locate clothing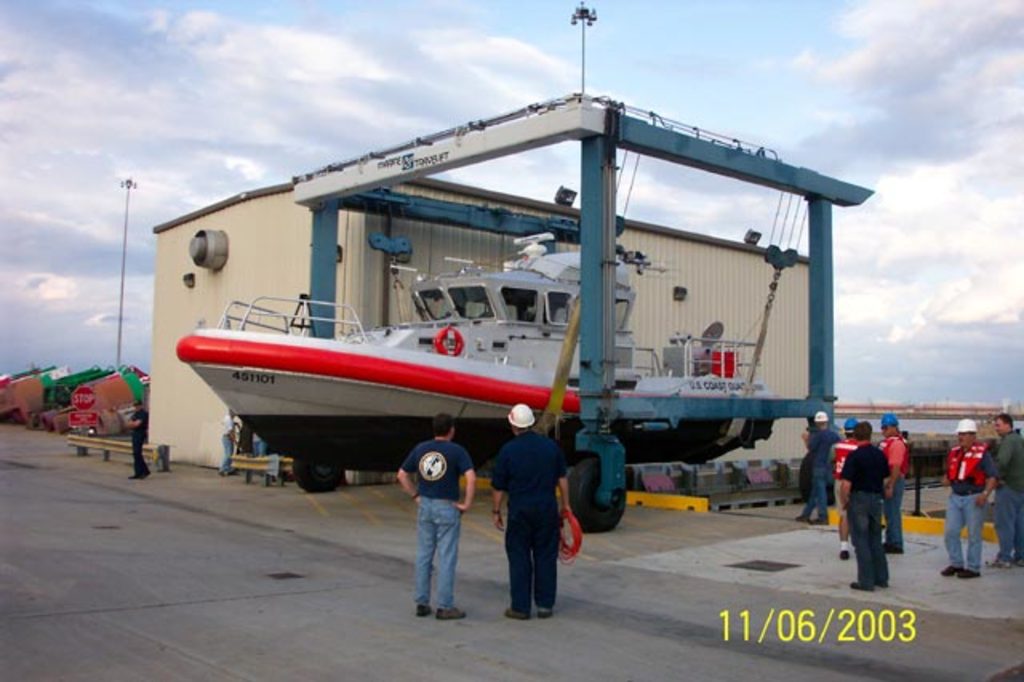
l=995, t=427, r=1022, b=565
